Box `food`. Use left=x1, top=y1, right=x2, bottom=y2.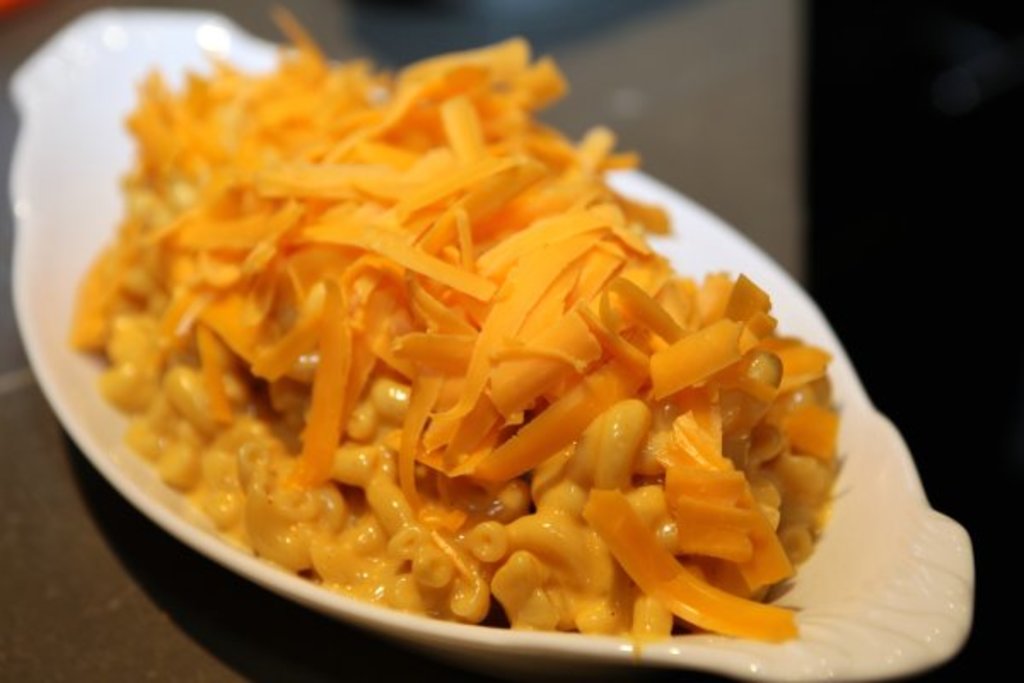
left=75, top=9, right=847, bottom=639.
